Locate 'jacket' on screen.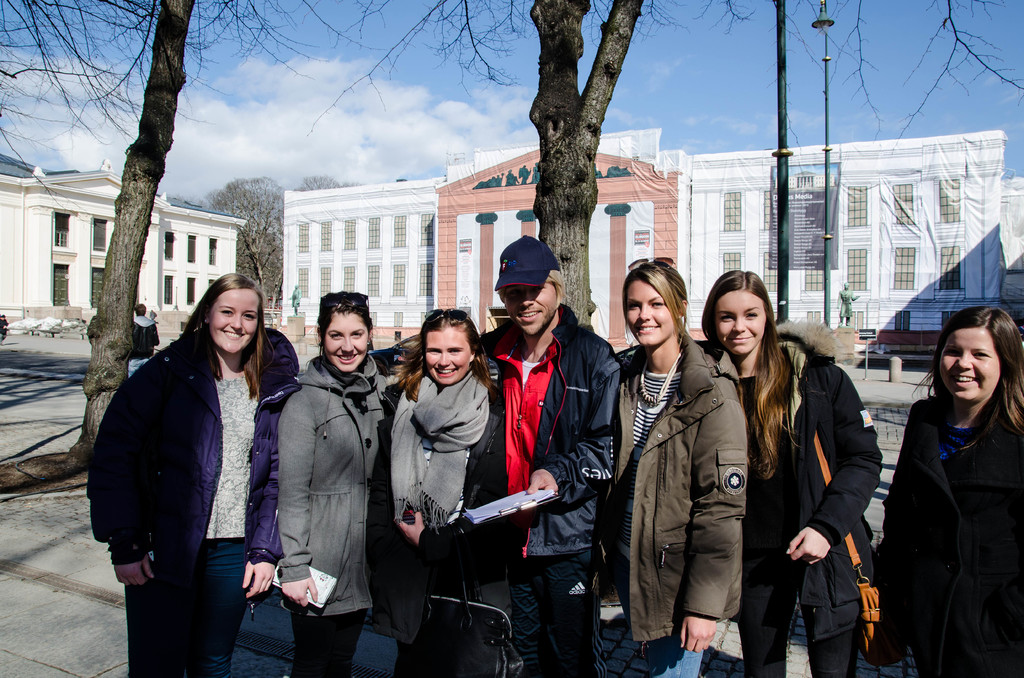
On screen at Rect(707, 318, 888, 647).
